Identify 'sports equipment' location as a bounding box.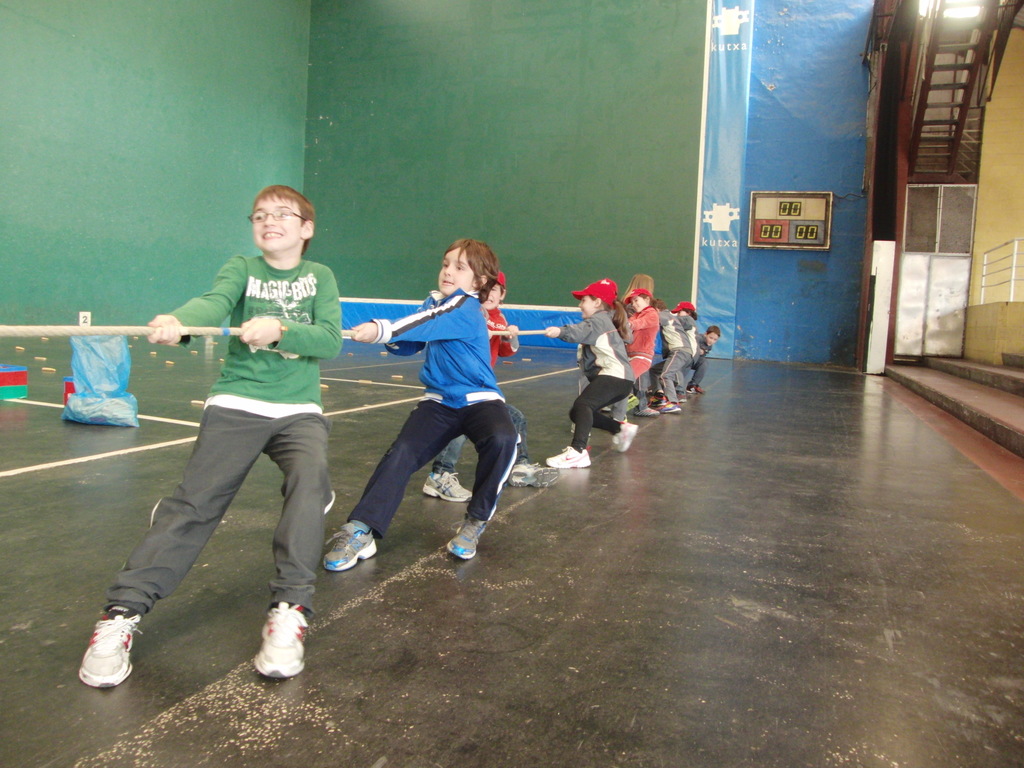
l=442, t=513, r=488, b=561.
